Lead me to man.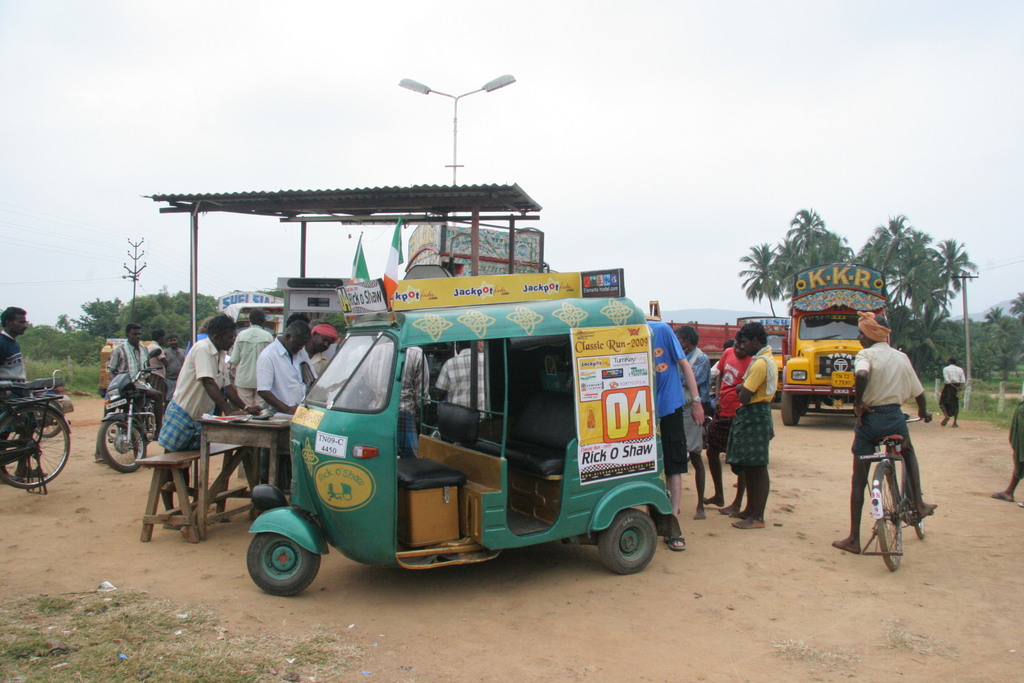
Lead to region(364, 336, 433, 461).
